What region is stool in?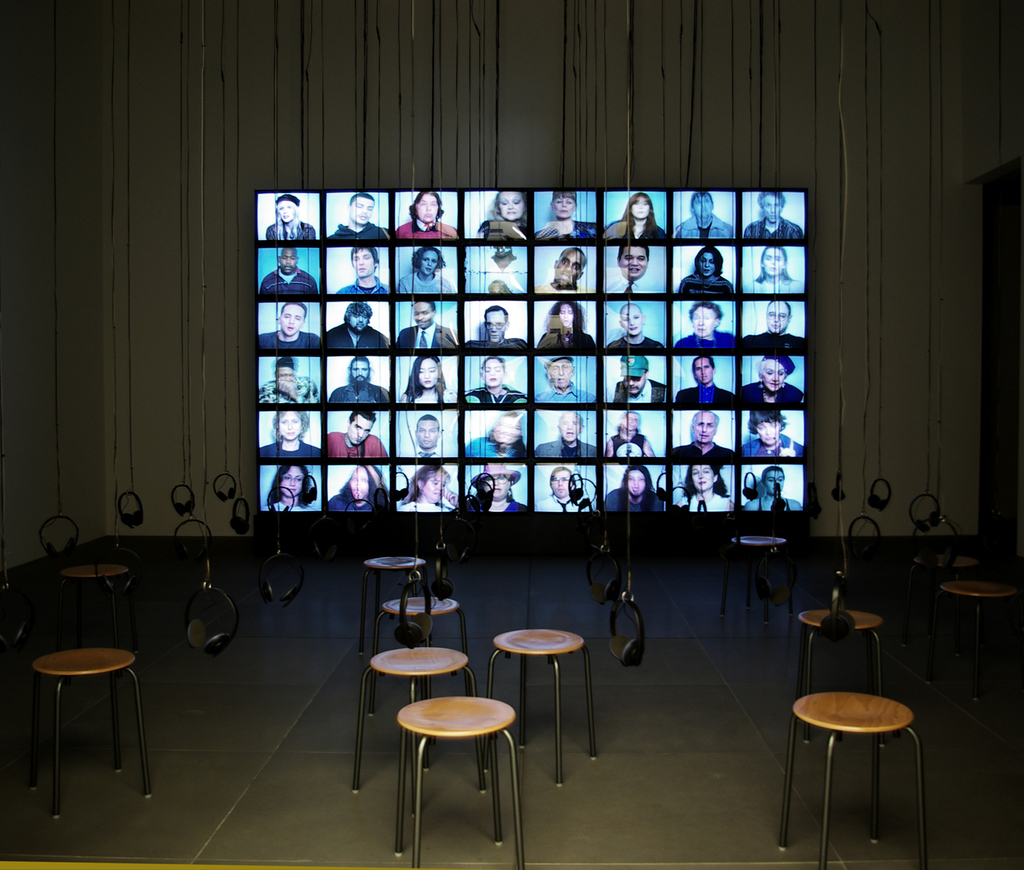
{"x1": 355, "y1": 645, "x2": 480, "y2": 790}.
